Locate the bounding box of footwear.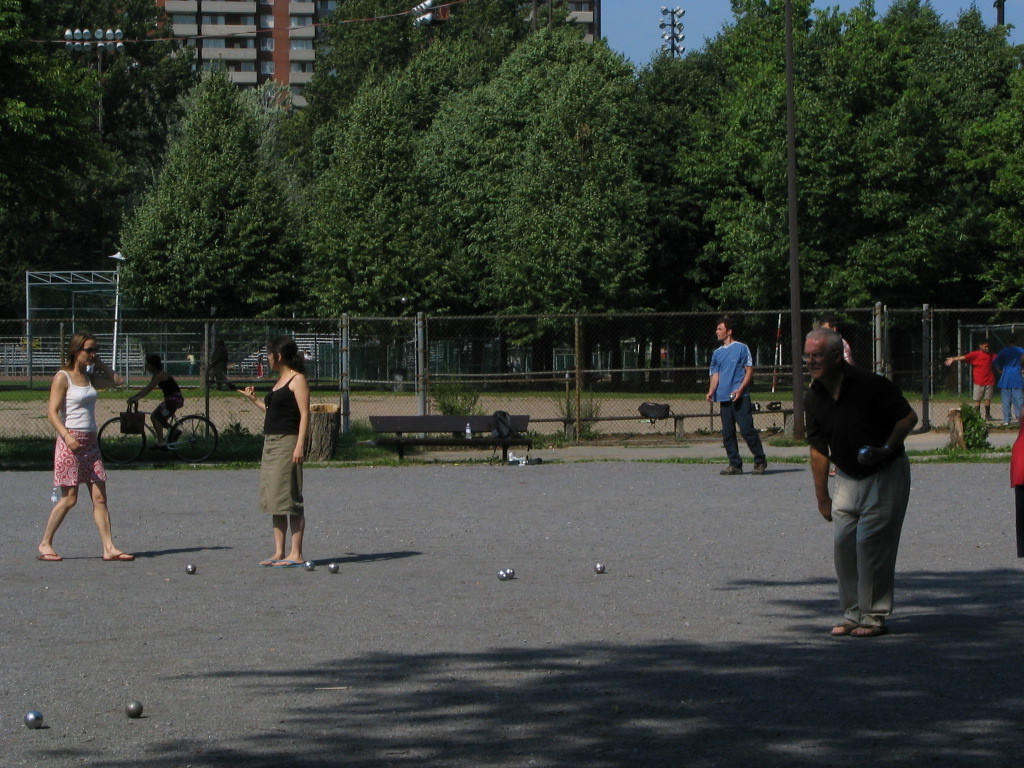
Bounding box: 754 459 763 474.
